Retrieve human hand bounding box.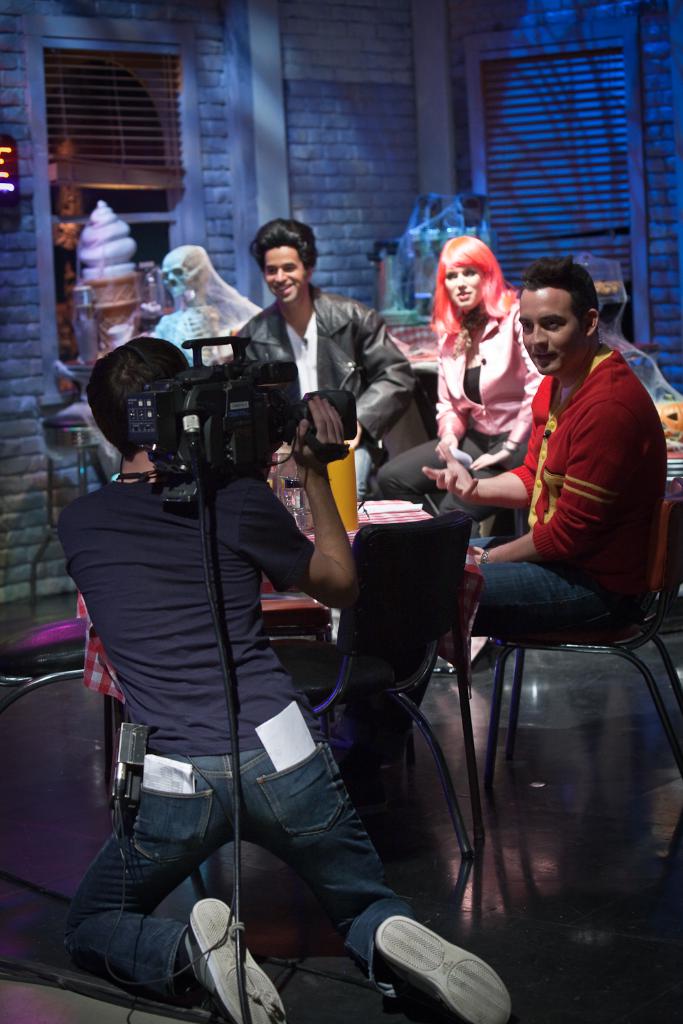
Bounding box: rect(468, 545, 485, 568).
